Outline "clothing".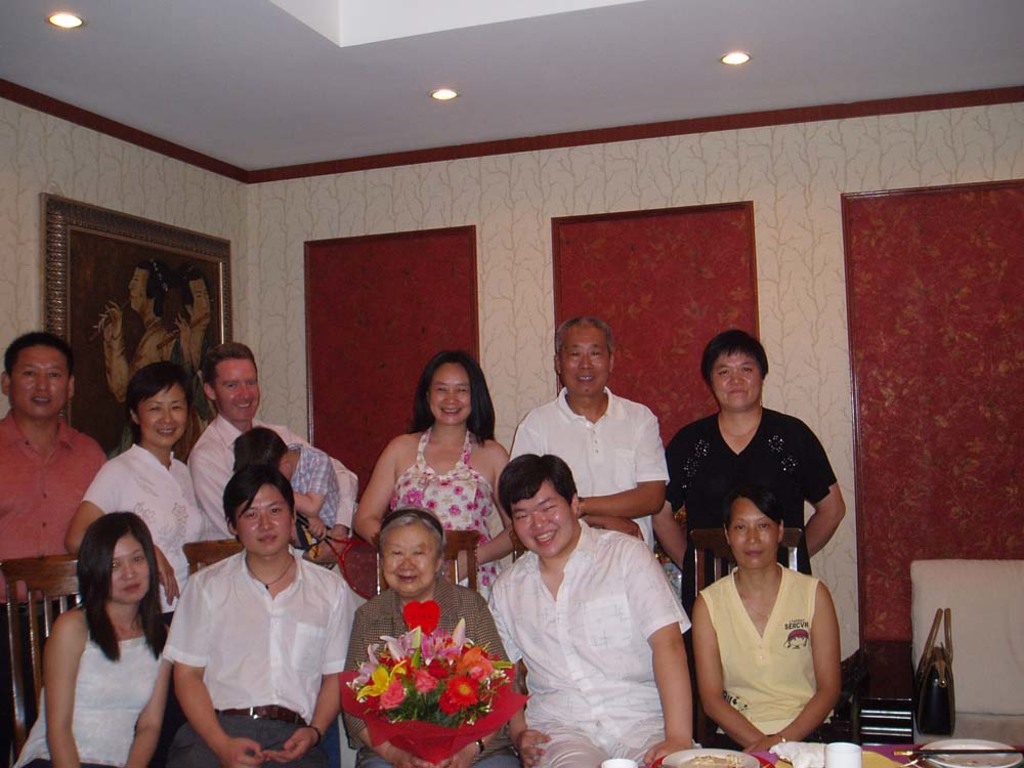
Outline: <bbox>483, 520, 694, 767</bbox>.
